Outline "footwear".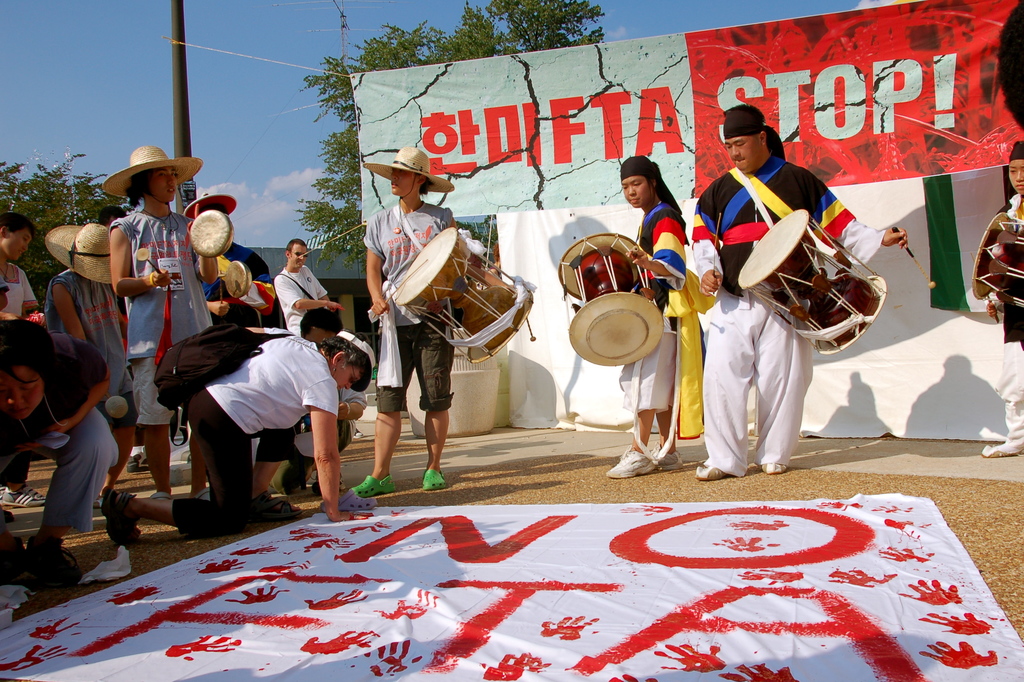
Outline: pyautogui.locateOnScreen(150, 489, 177, 508).
